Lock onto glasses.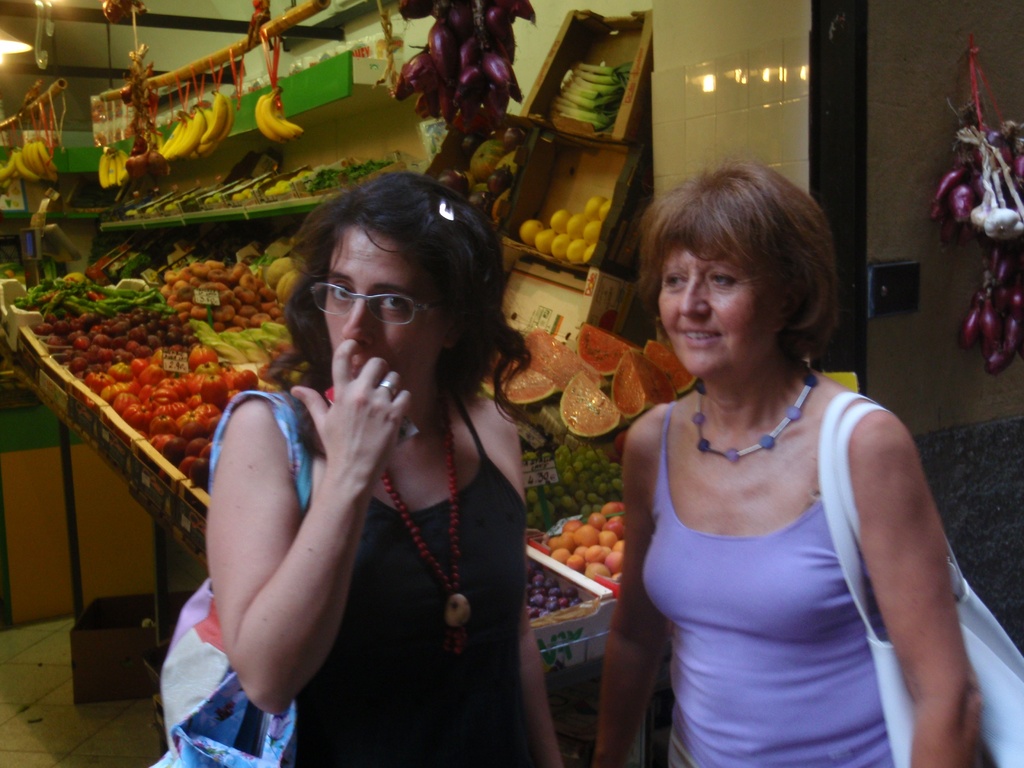
Locked: select_region(310, 284, 456, 328).
